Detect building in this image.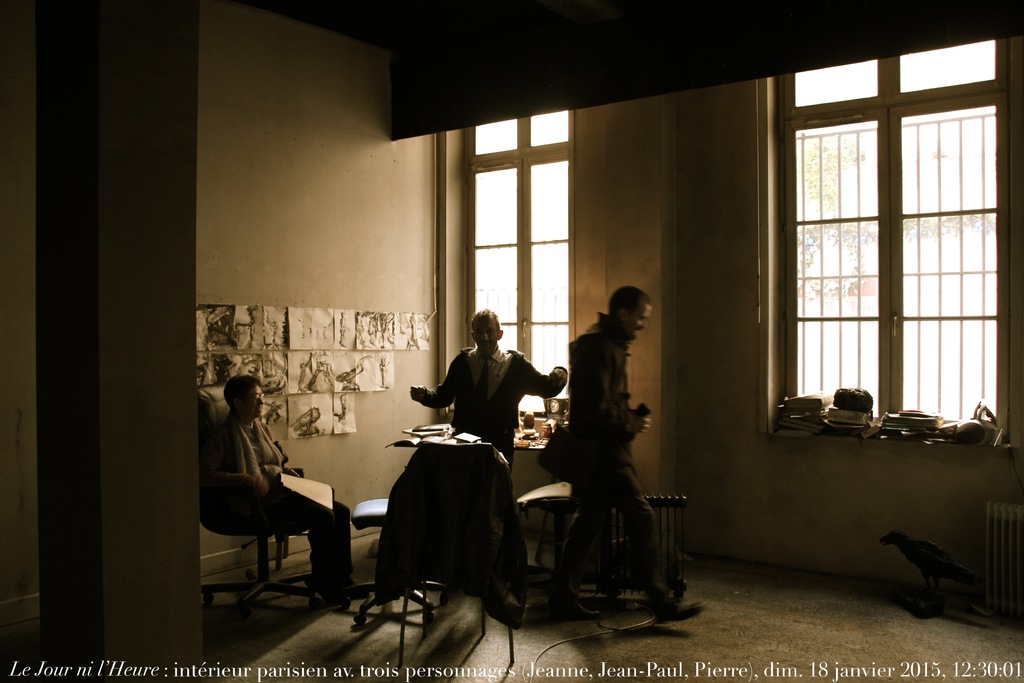
Detection: [x1=0, y1=0, x2=1023, y2=682].
